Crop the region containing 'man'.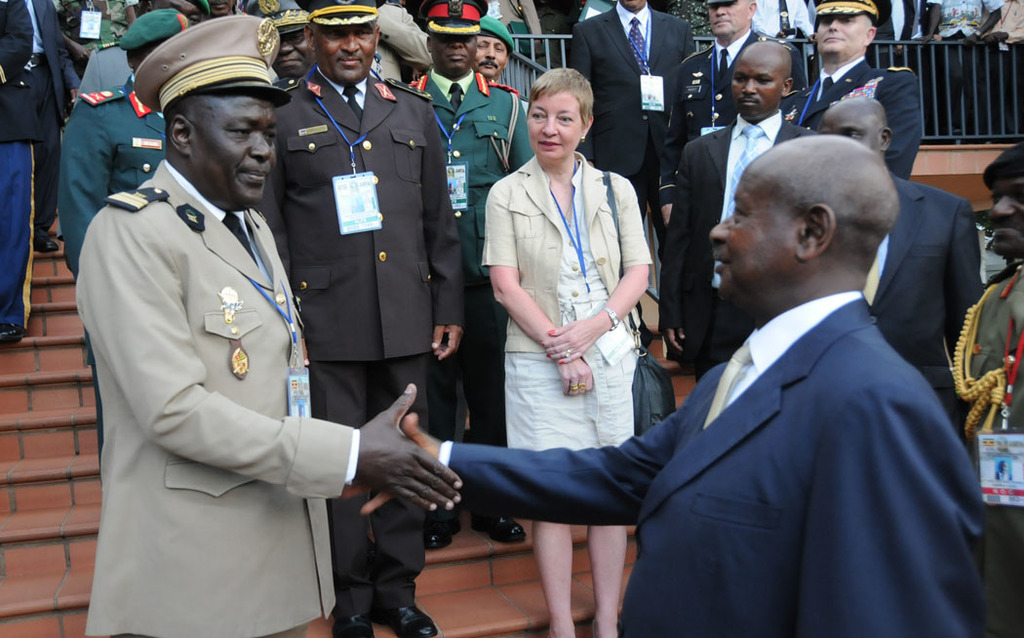
Crop region: pyautogui.locateOnScreen(475, 12, 502, 84).
